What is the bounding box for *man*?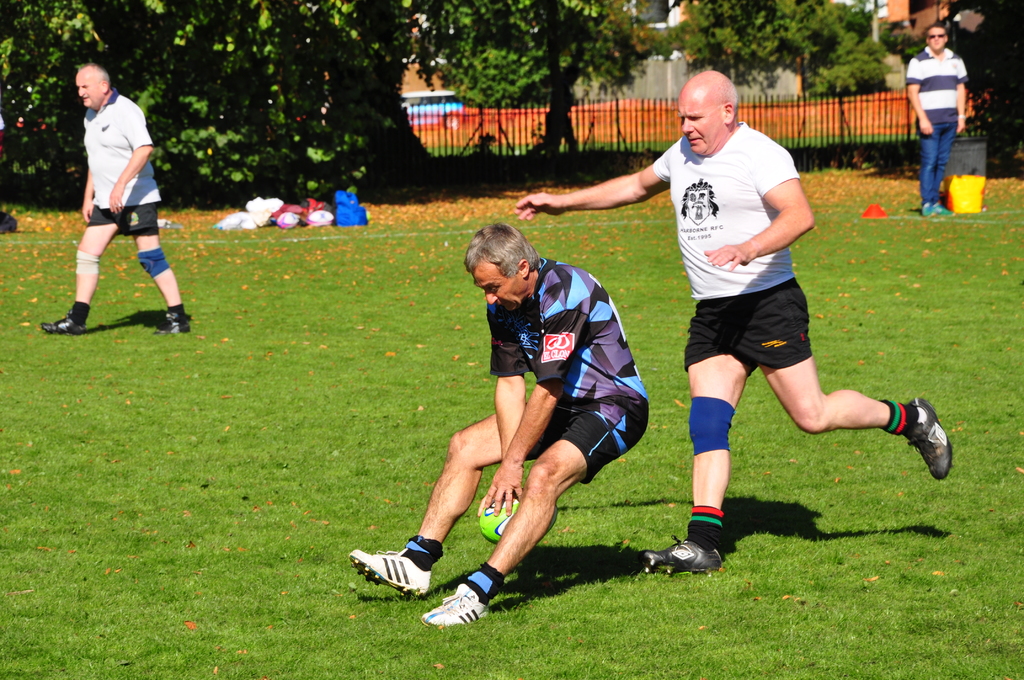
bbox=(32, 54, 188, 335).
